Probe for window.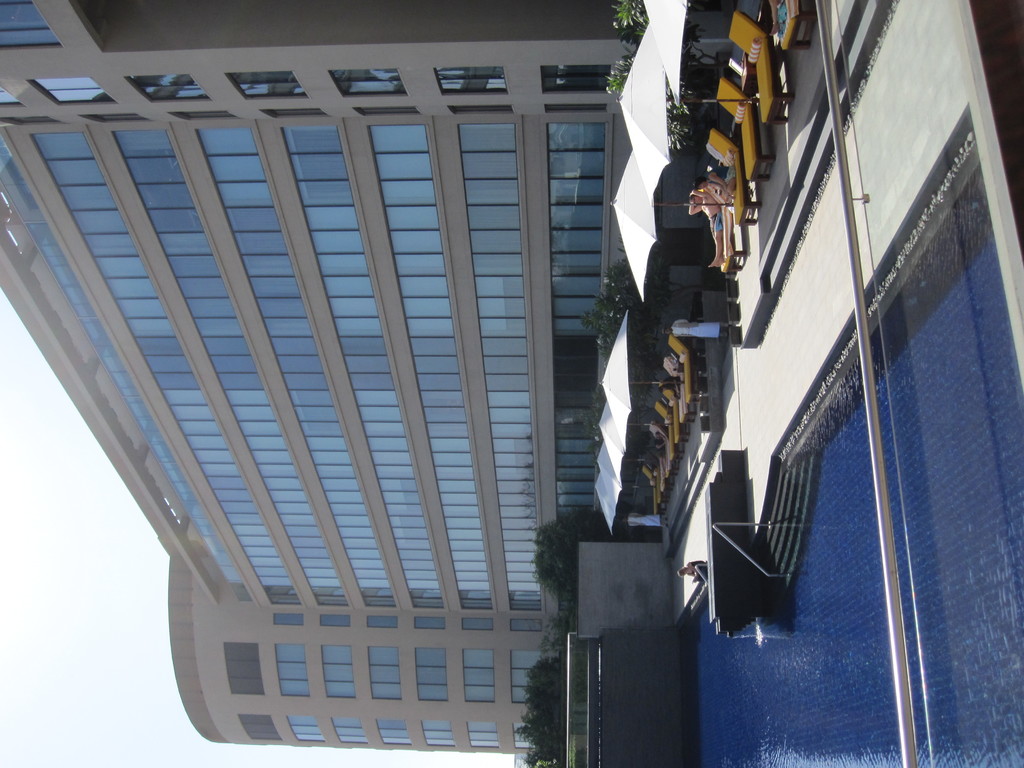
Probe result: 174:108:242:123.
